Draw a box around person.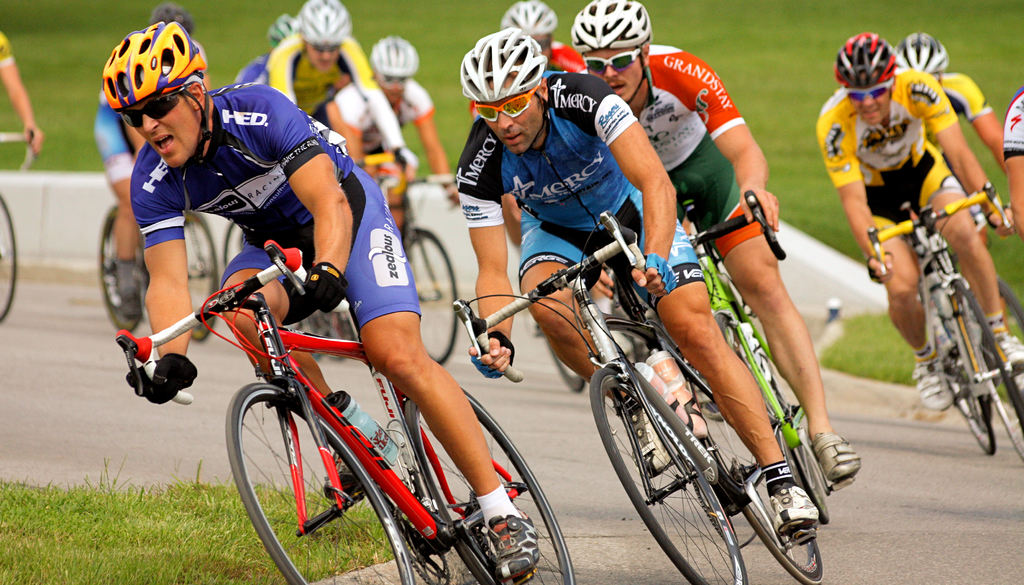
bbox(88, 11, 192, 302).
